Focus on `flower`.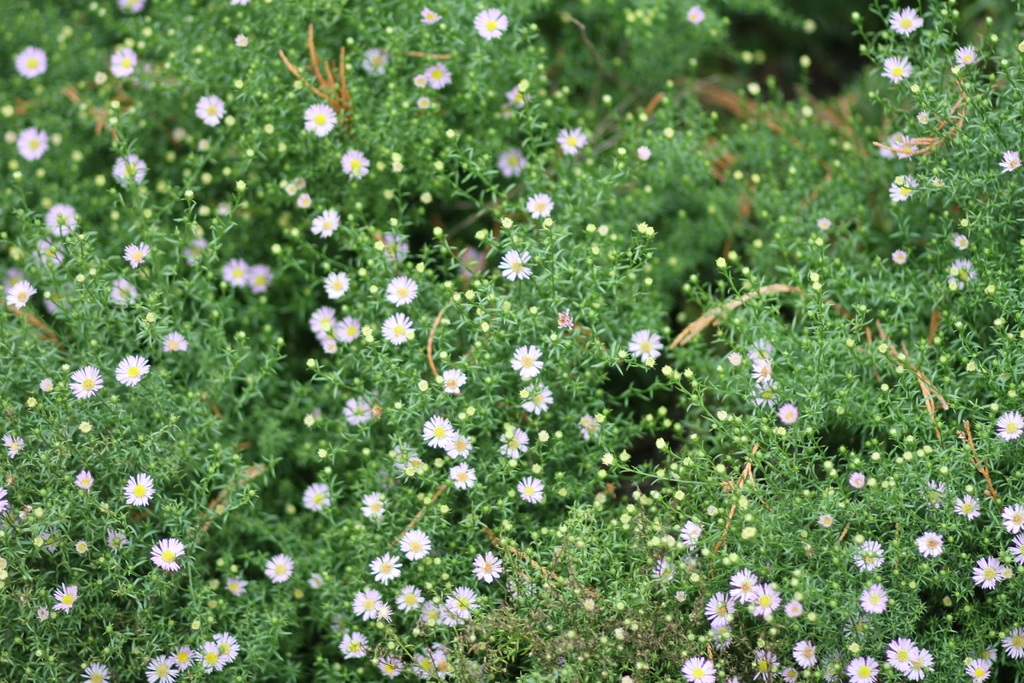
Focused at 515/379/555/420.
